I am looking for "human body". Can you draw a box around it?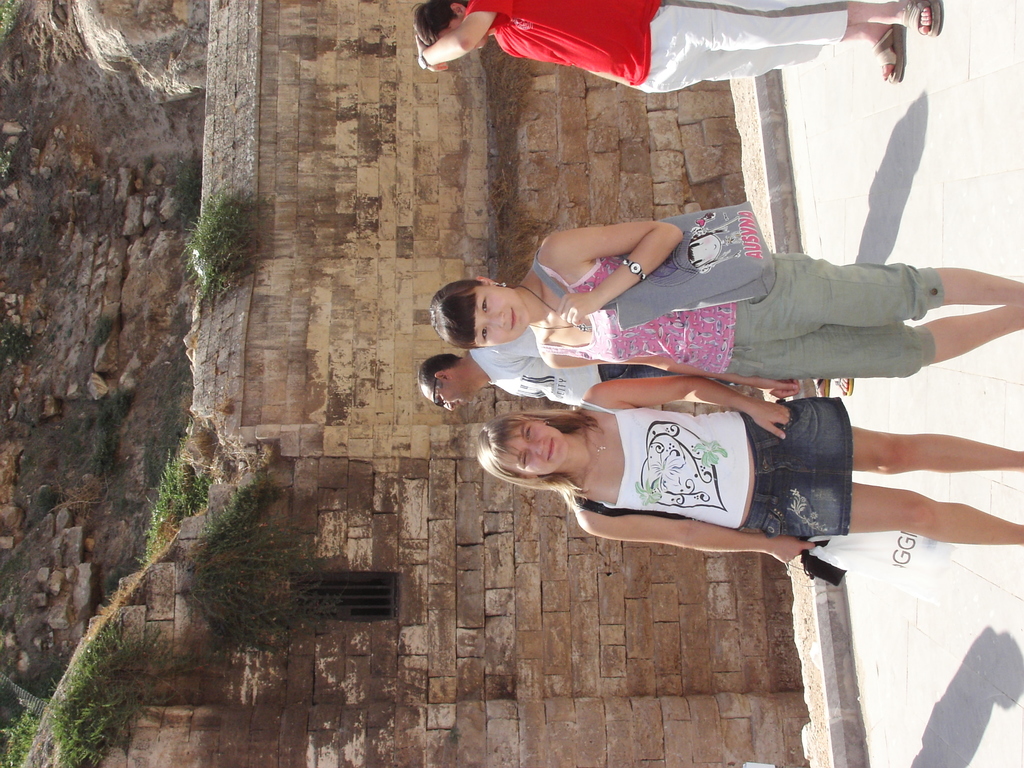
Sure, the bounding box is detection(423, 328, 753, 421).
